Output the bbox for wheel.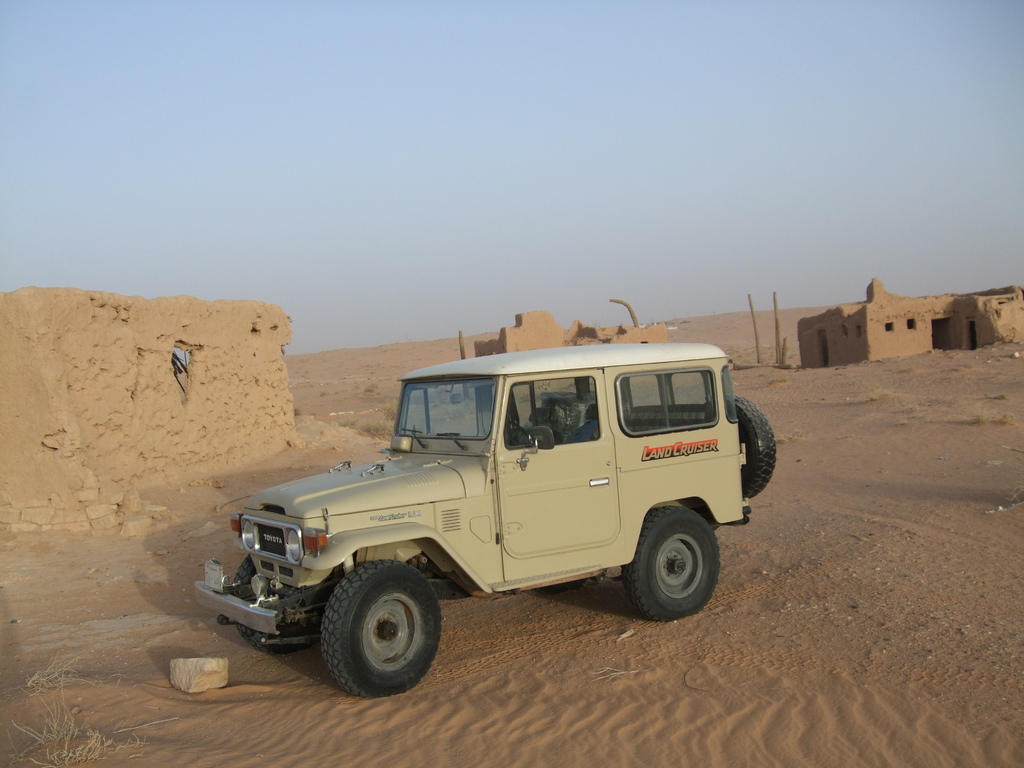
bbox=[621, 508, 721, 619].
